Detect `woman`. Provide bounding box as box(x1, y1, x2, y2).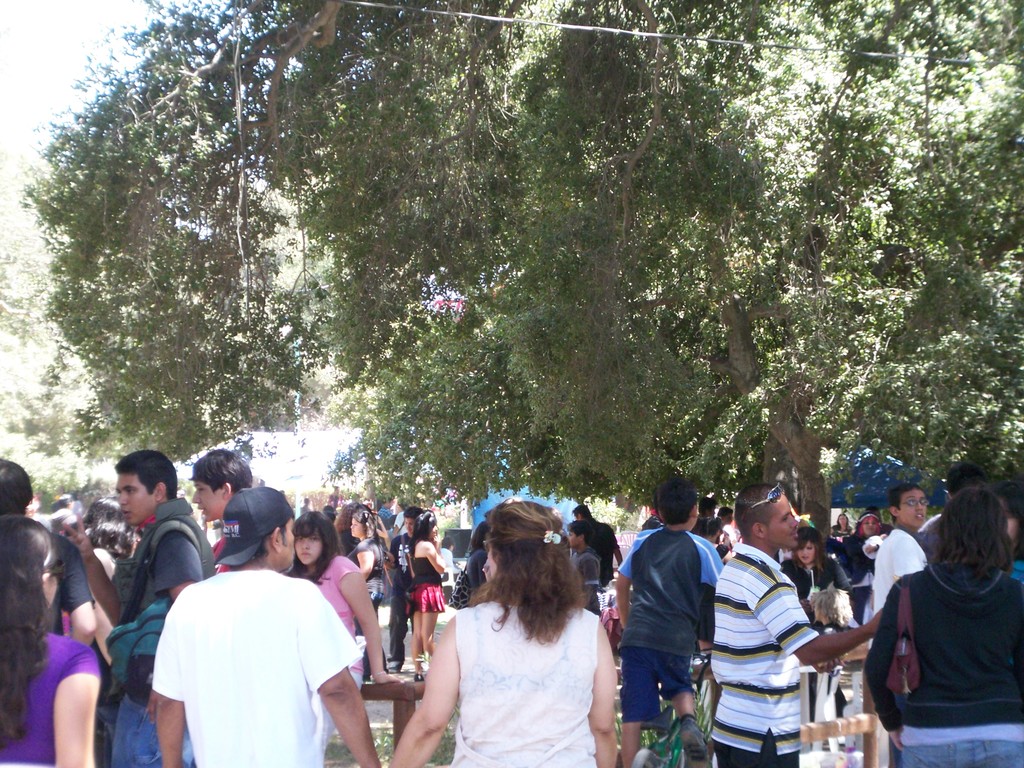
box(778, 527, 858, 724).
